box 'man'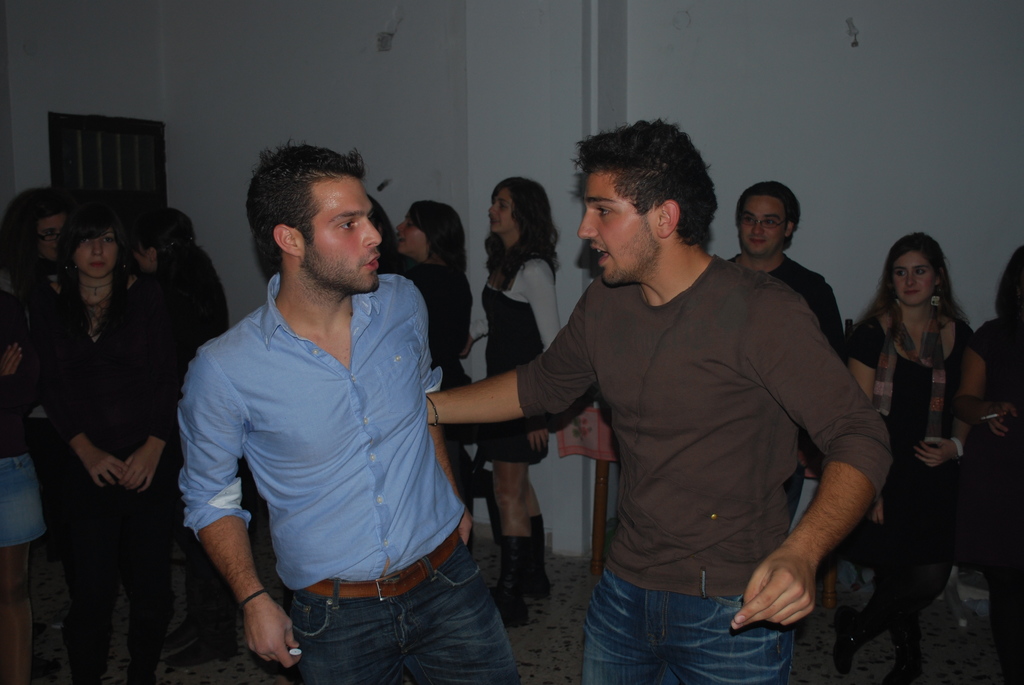
region(728, 184, 847, 543)
